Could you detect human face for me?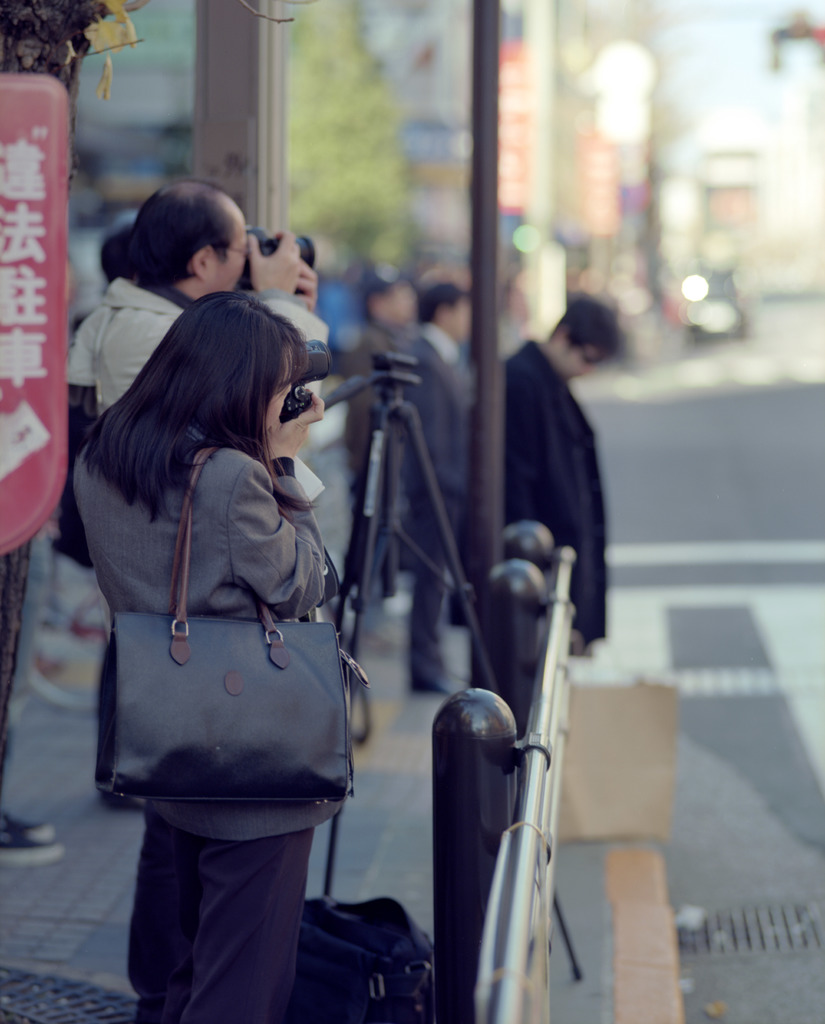
Detection result: bbox=(370, 285, 415, 328).
